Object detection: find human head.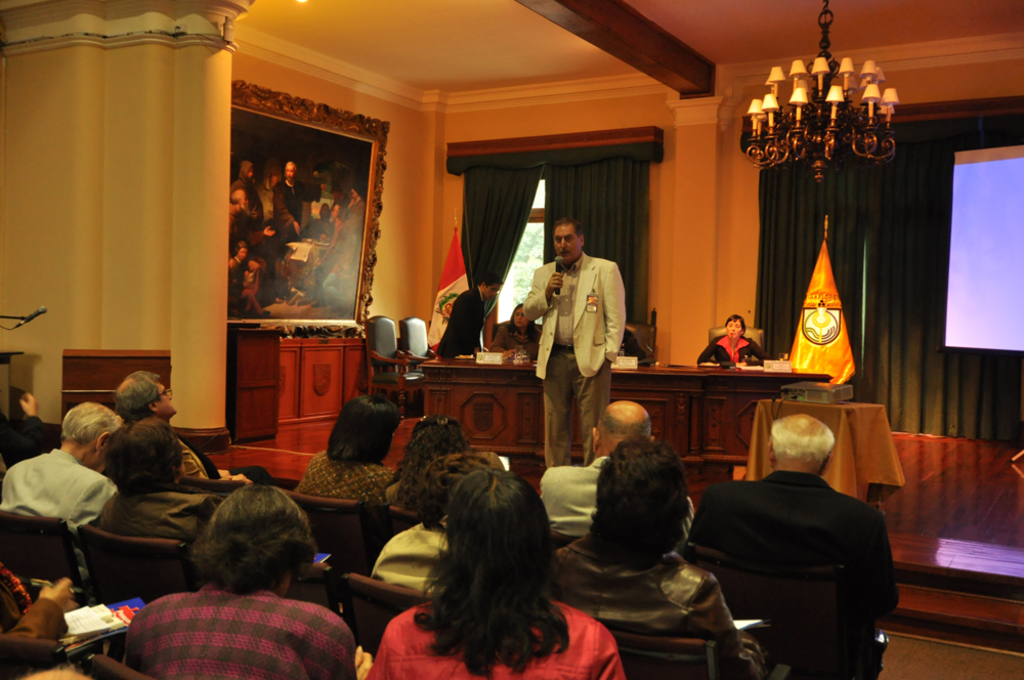
(x1=721, y1=316, x2=743, y2=340).
